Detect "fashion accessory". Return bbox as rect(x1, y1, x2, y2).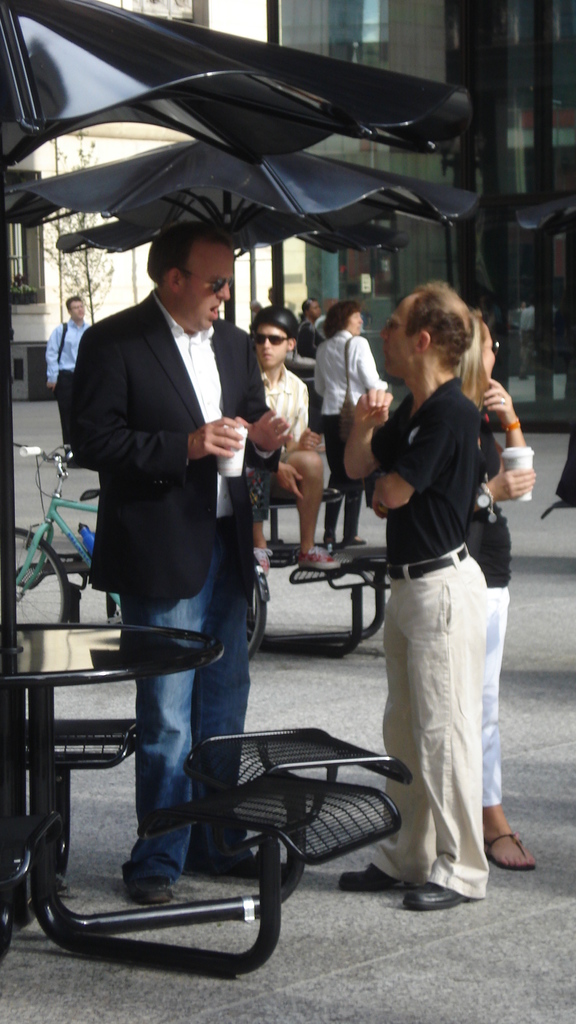
rect(483, 830, 538, 872).
